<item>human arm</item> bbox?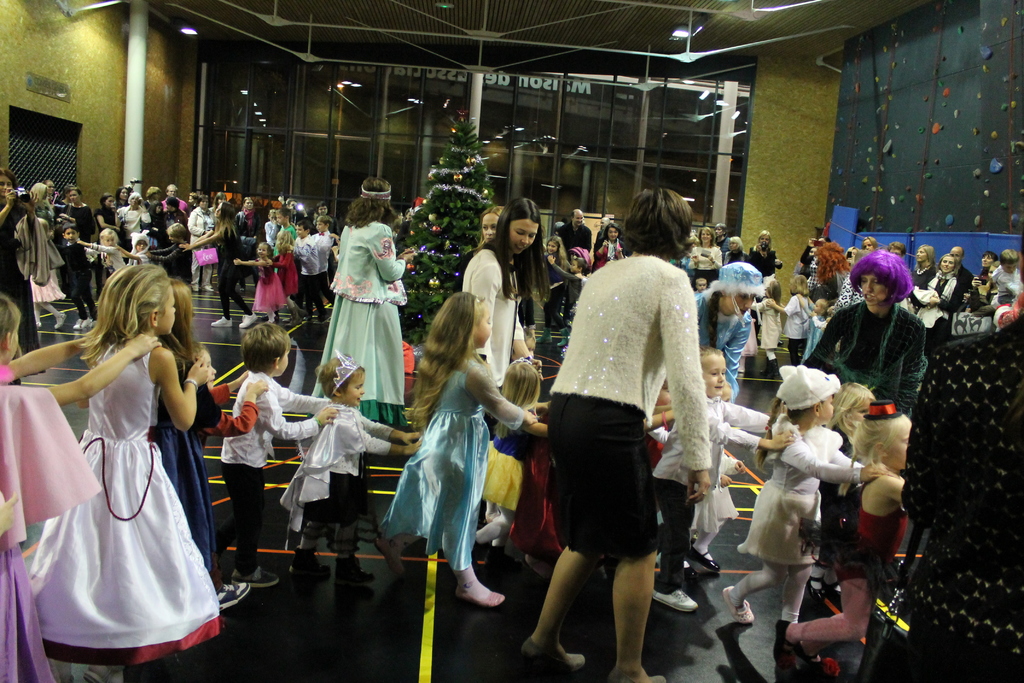
(720,473,732,490)
